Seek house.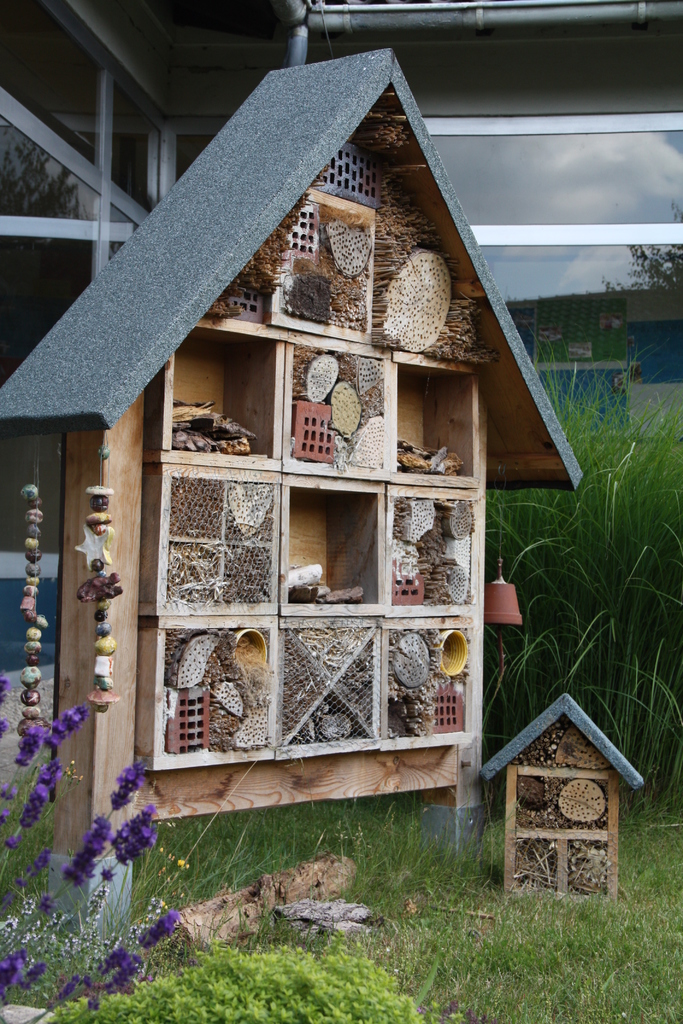
<bbox>0, 0, 682, 952</bbox>.
